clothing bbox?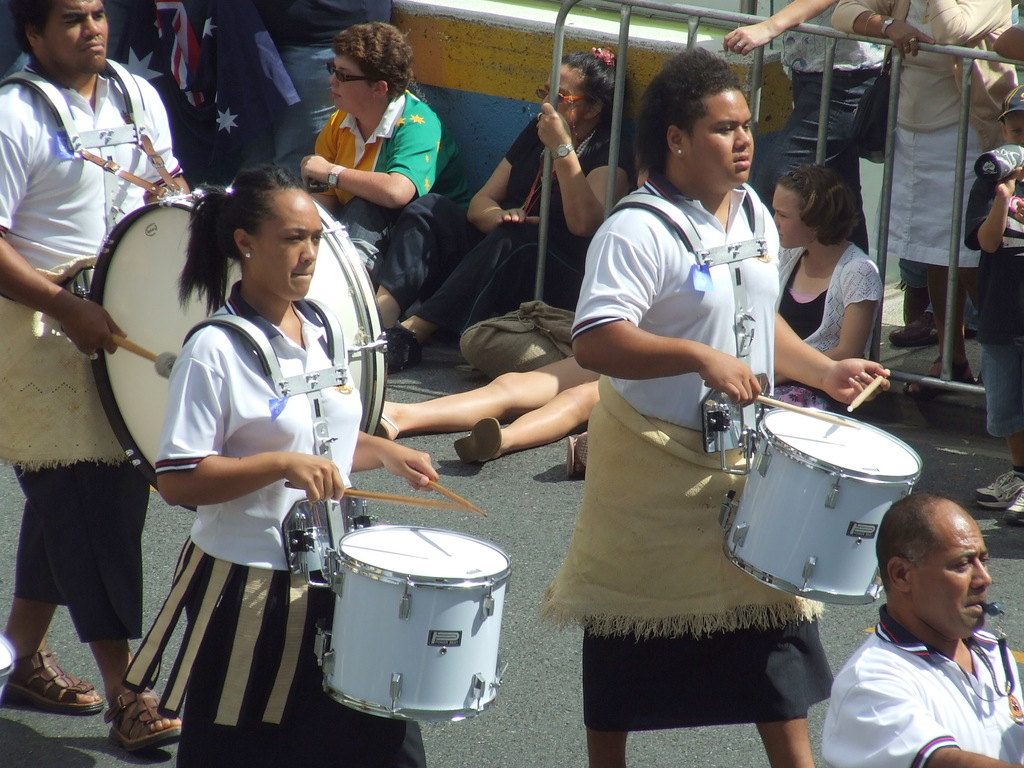
bbox=[371, 116, 636, 336]
